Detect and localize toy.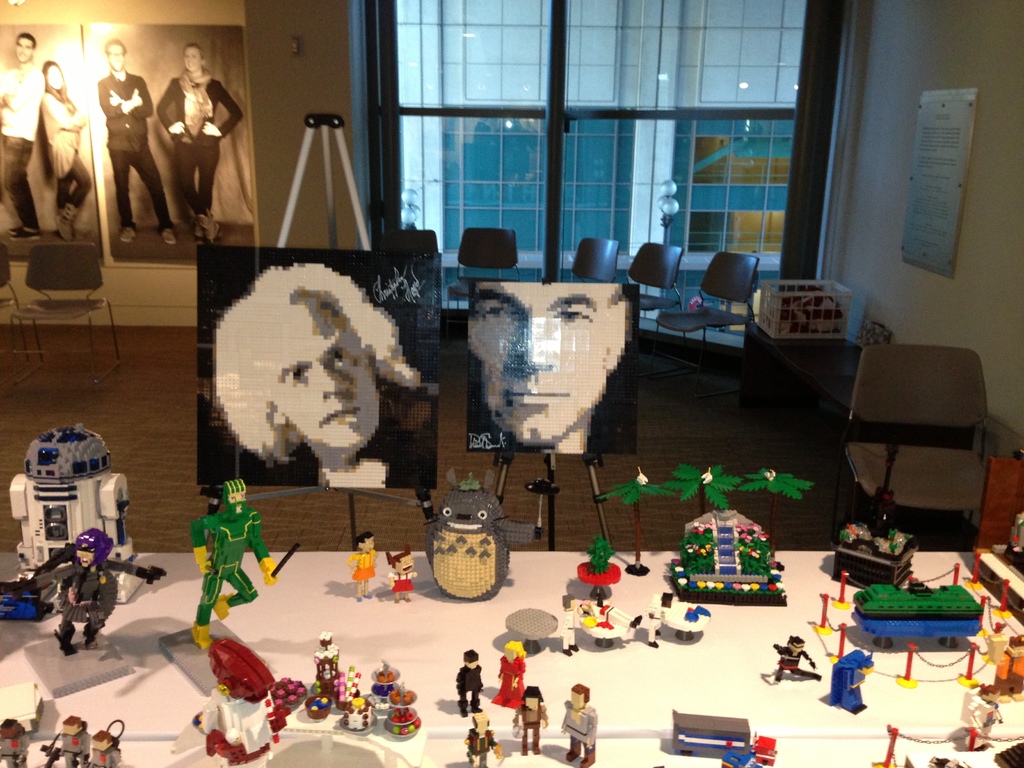
Localized at [x1=334, y1=692, x2=372, y2=729].
